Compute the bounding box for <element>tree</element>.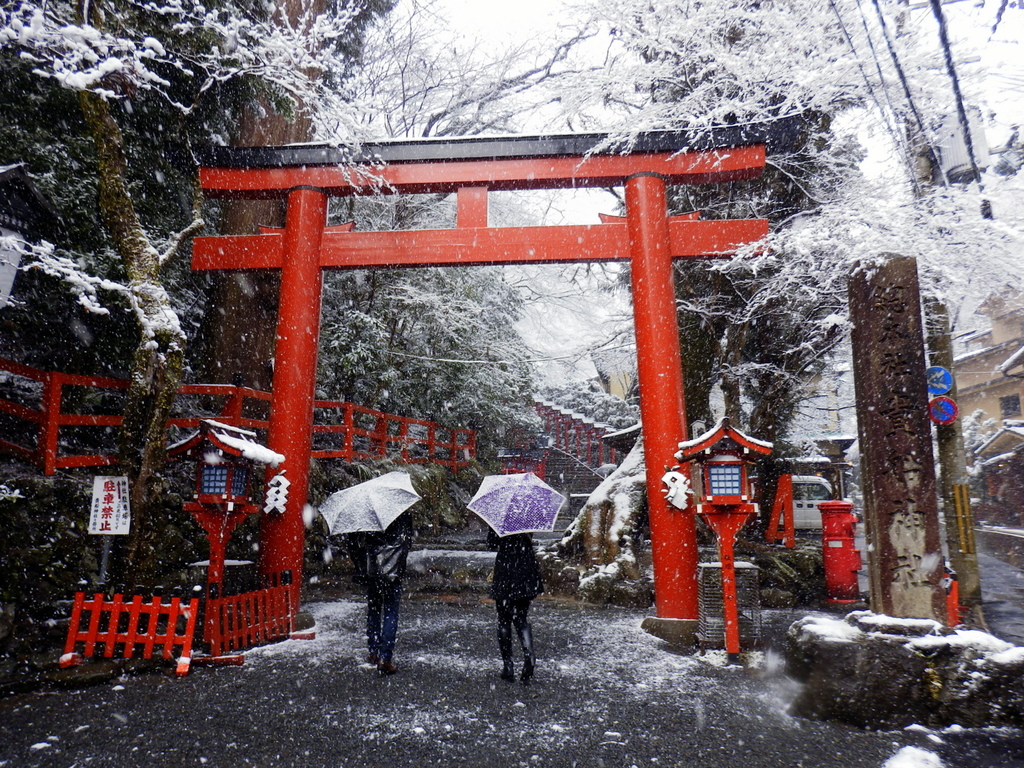
Rect(668, 89, 887, 431).
